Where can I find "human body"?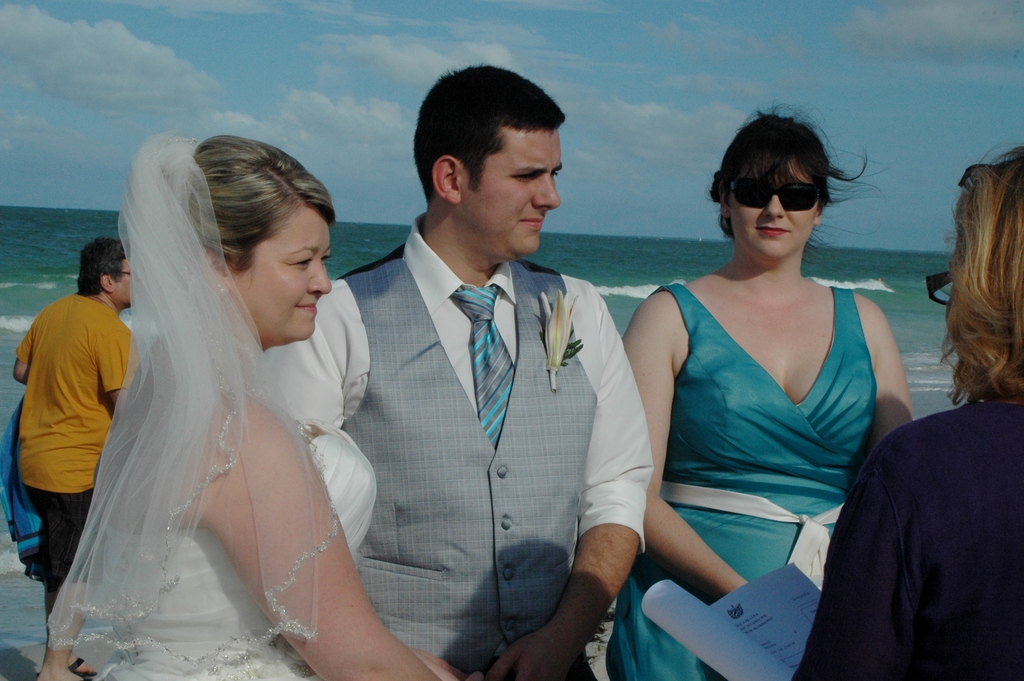
You can find it at bbox(8, 293, 141, 680).
